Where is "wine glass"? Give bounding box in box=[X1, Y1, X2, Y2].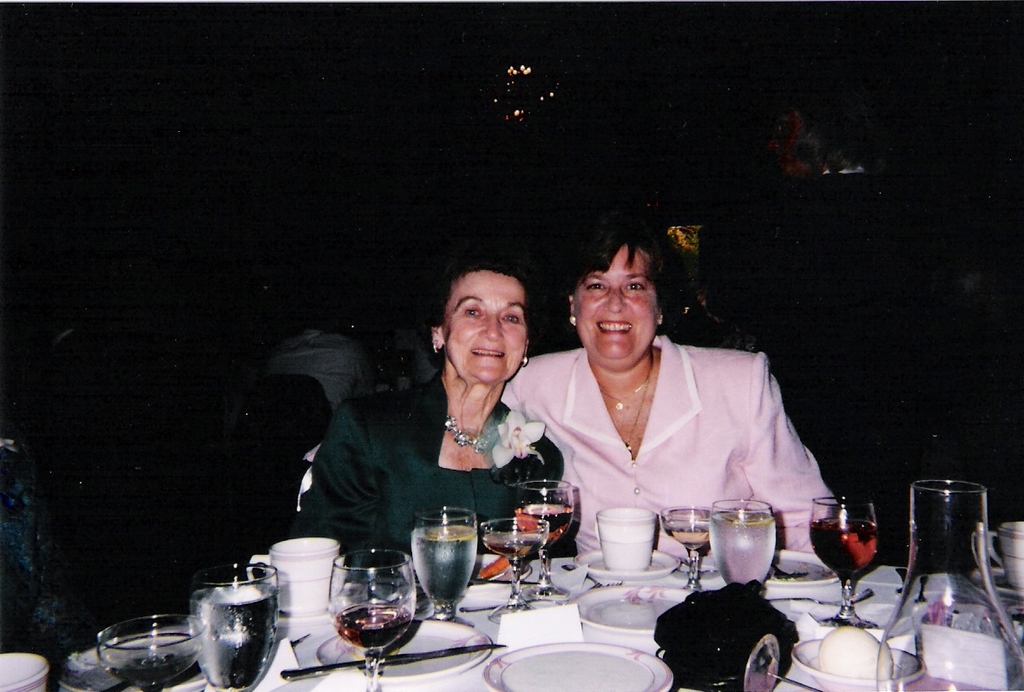
box=[477, 511, 548, 623].
